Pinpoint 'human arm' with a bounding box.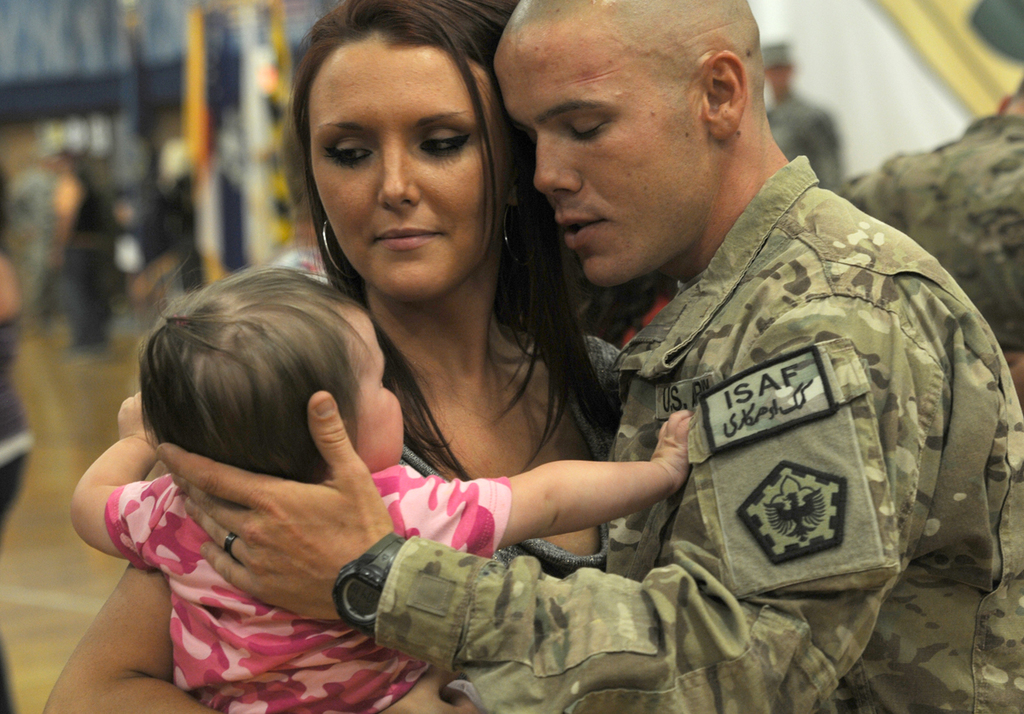
BBox(41, 560, 479, 713).
